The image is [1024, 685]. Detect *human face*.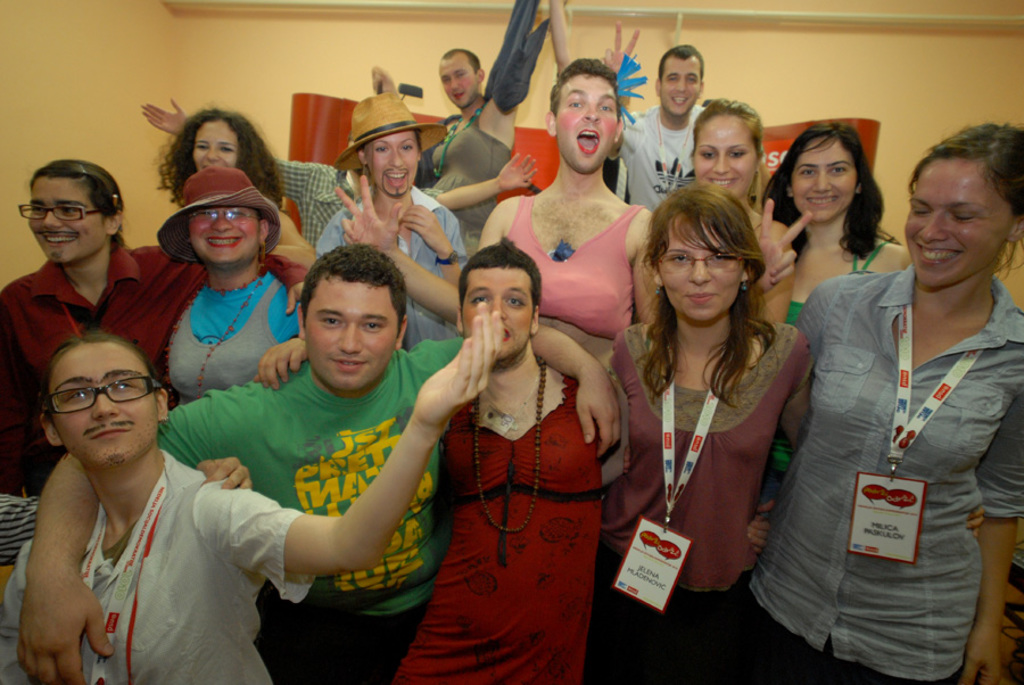
Detection: [655,217,742,321].
